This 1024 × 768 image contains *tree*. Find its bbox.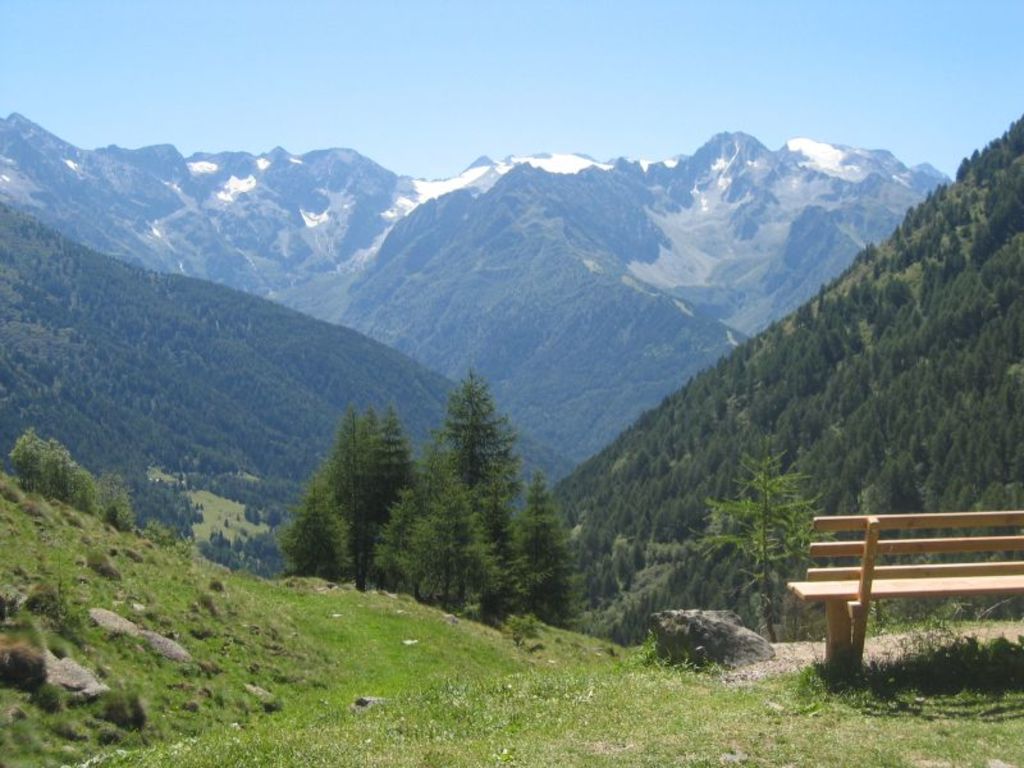
bbox=(402, 349, 550, 614).
